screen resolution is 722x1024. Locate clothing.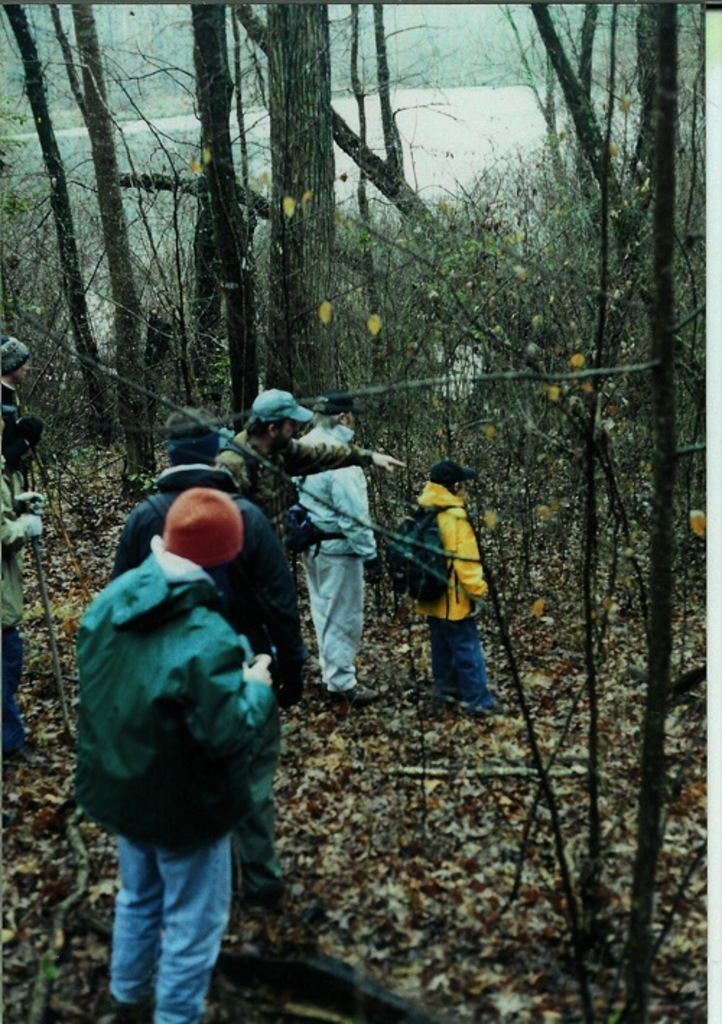
[x1=75, y1=536, x2=273, y2=1021].
